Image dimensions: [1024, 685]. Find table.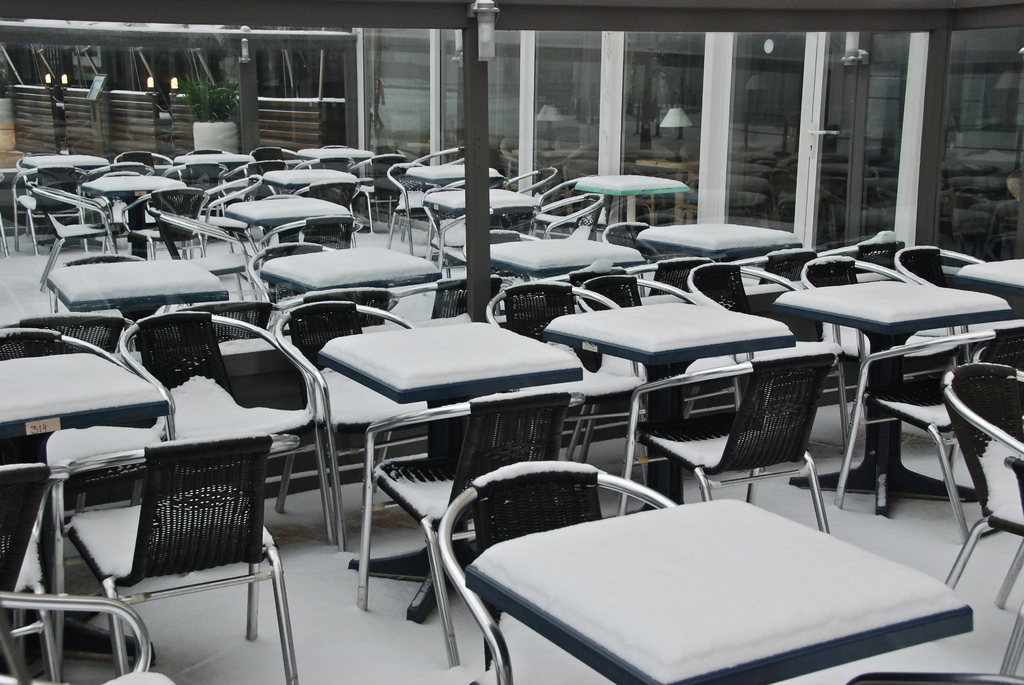
[290, 143, 378, 168].
